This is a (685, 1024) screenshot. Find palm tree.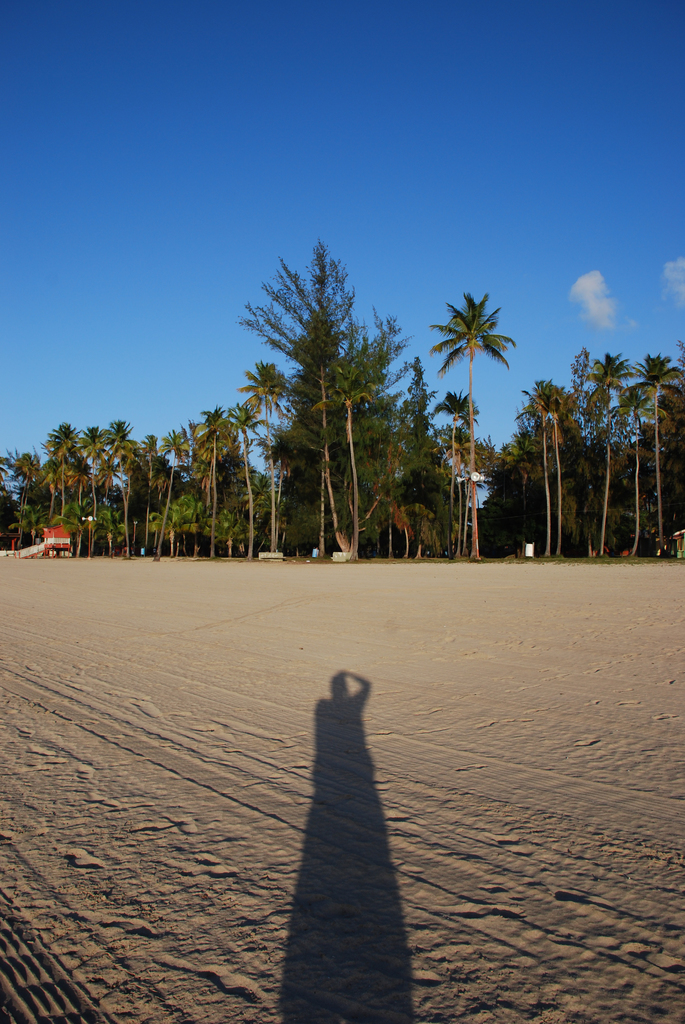
Bounding box: 411/385/479/535.
